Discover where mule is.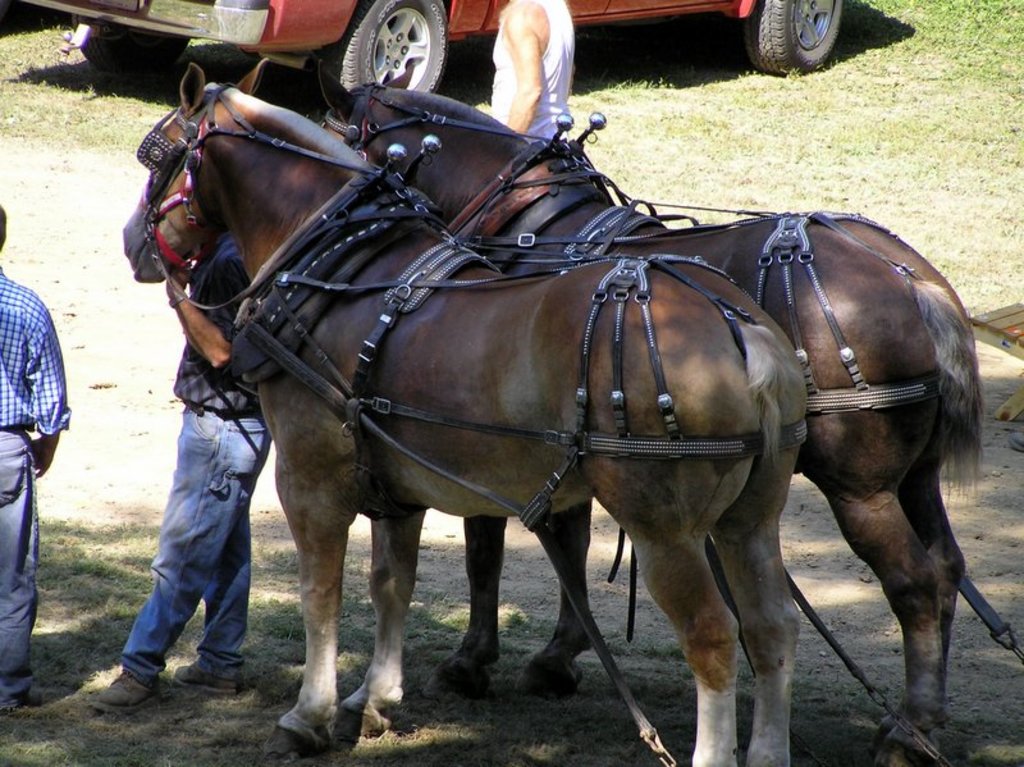
Discovered at 319, 58, 988, 766.
